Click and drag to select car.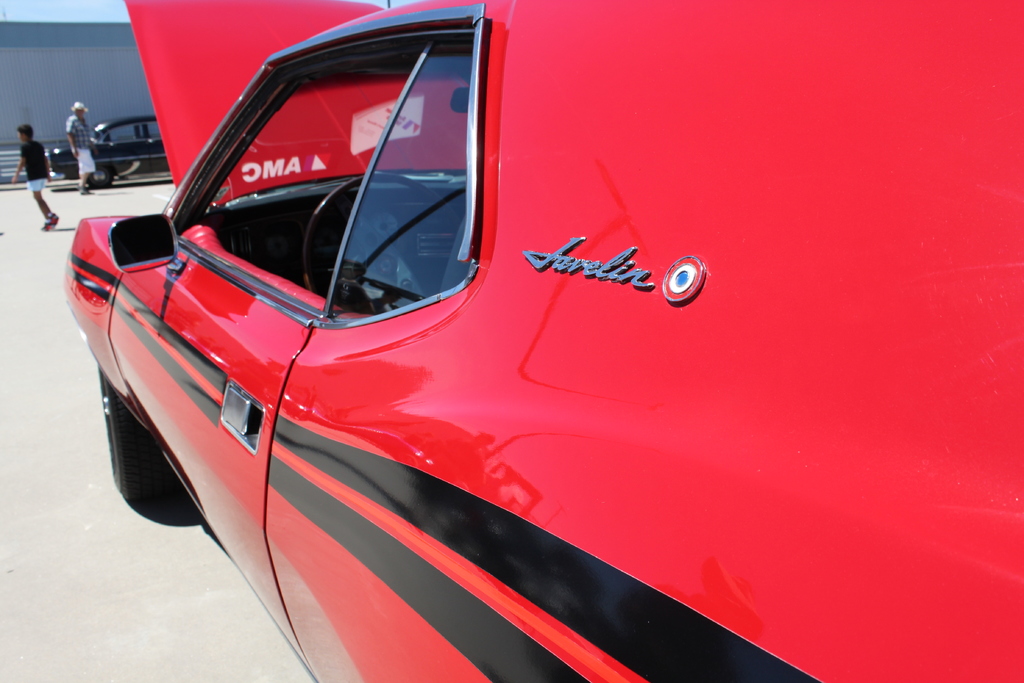
Selection: [left=47, top=115, right=167, bottom=183].
